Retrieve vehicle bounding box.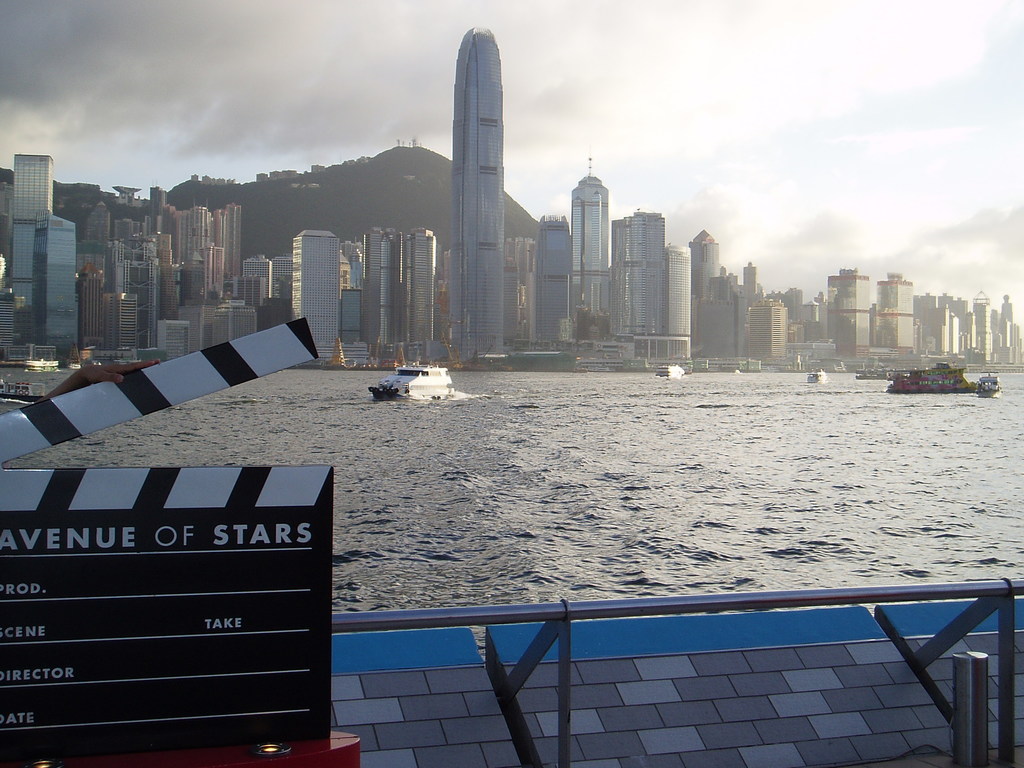
Bounding box: locate(888, 360, 977, 397).
